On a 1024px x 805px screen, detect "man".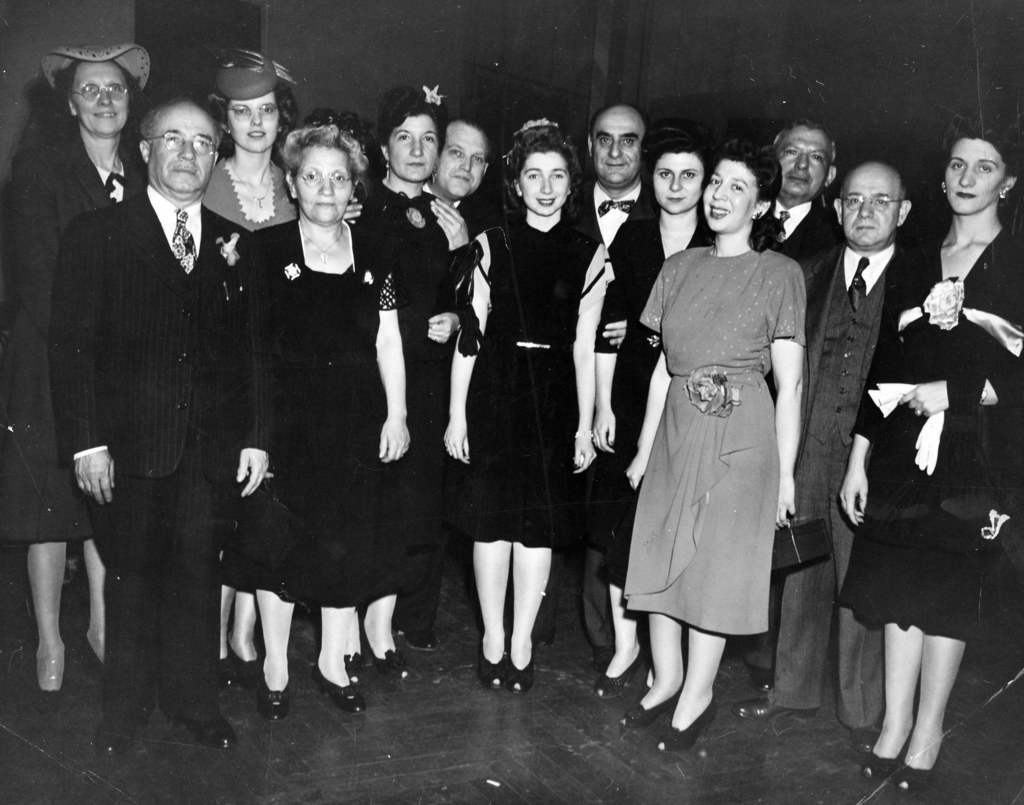
region(561, 106, 648, 651).
